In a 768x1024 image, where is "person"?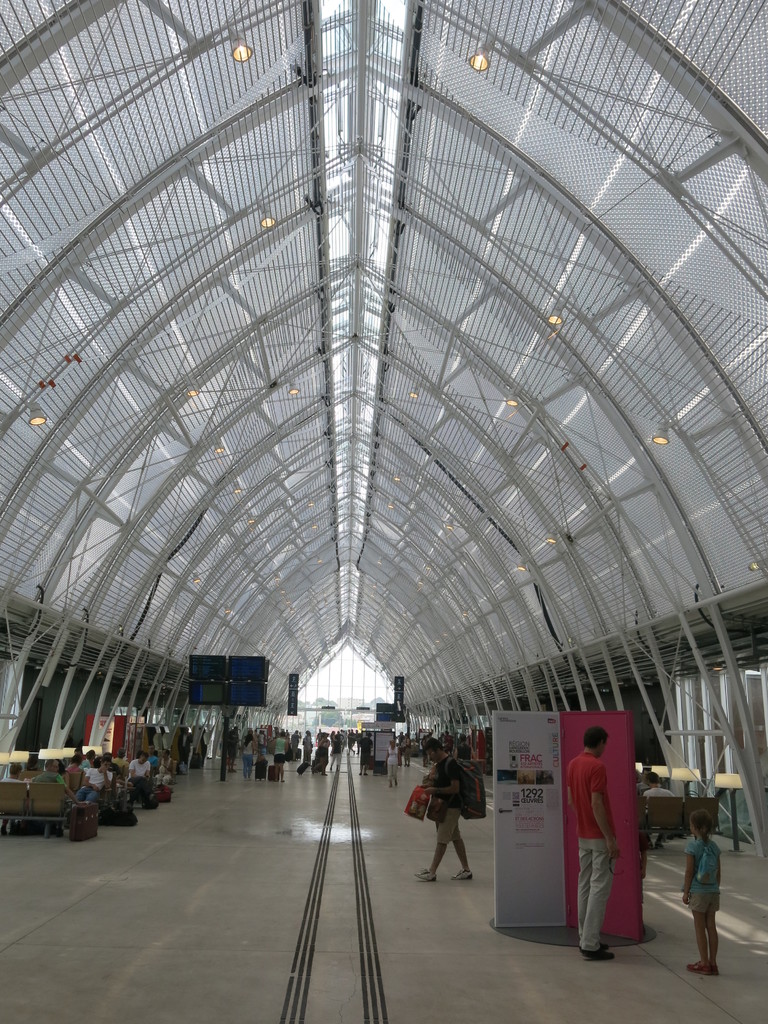
{"x1": 677, "y1": 810, "x2": 719, "y2": 970}.
